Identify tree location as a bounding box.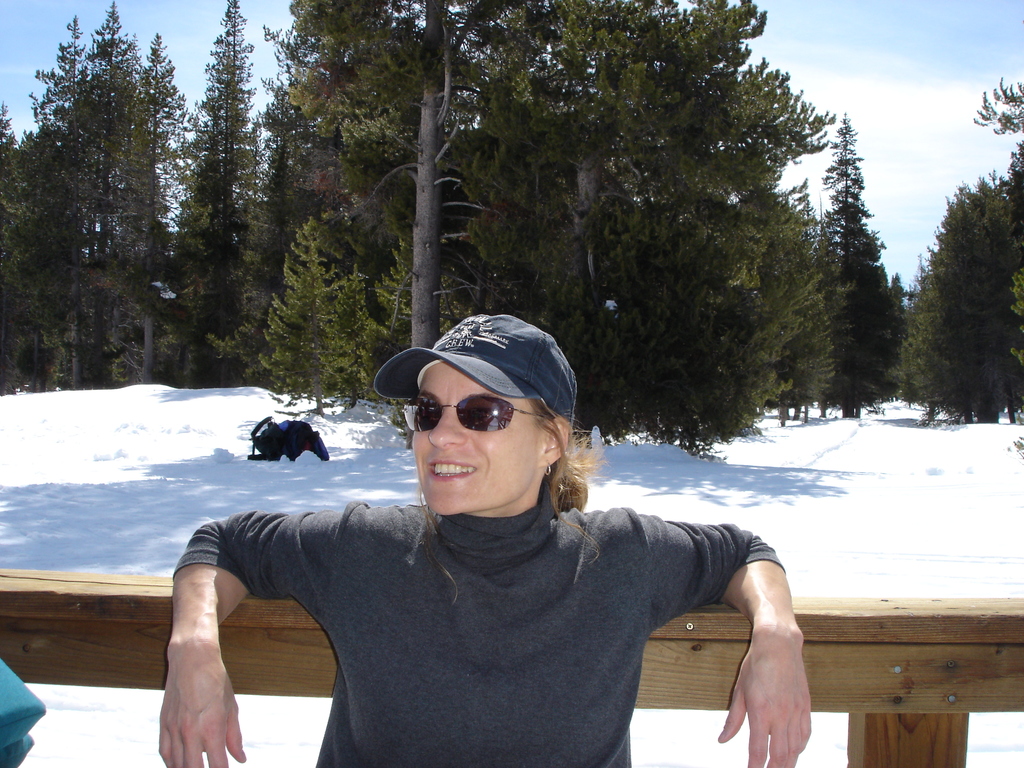
rect(753, 193, 840, 428).
